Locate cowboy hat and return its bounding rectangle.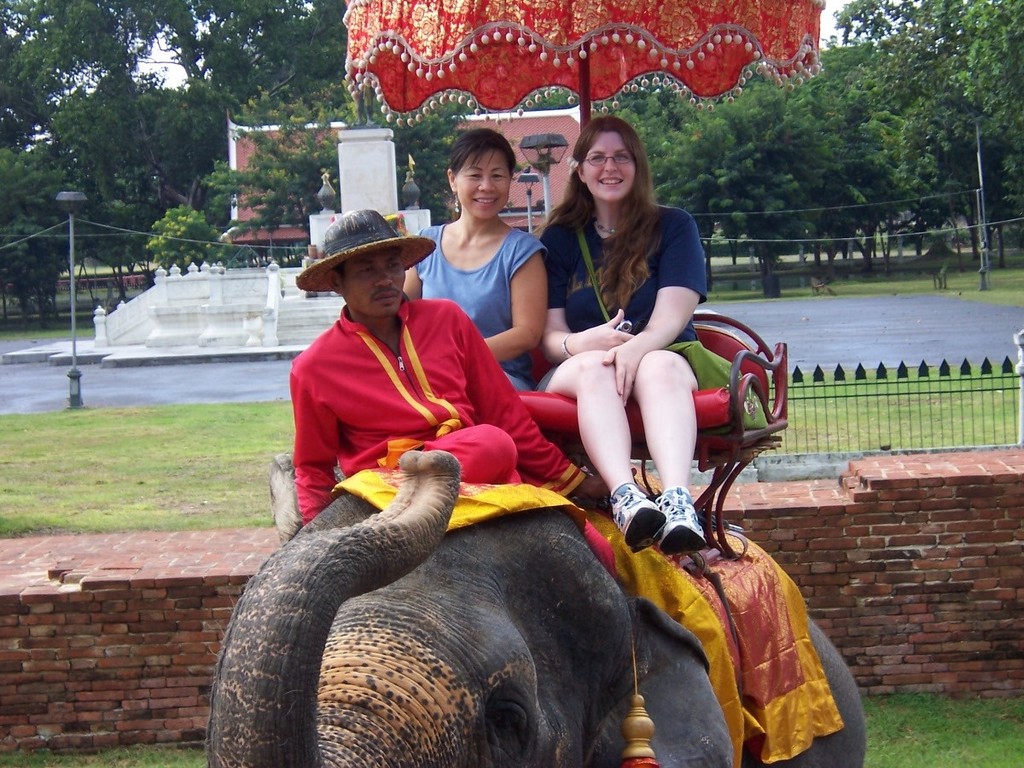
bbox=(282, 194, 428, 309).
